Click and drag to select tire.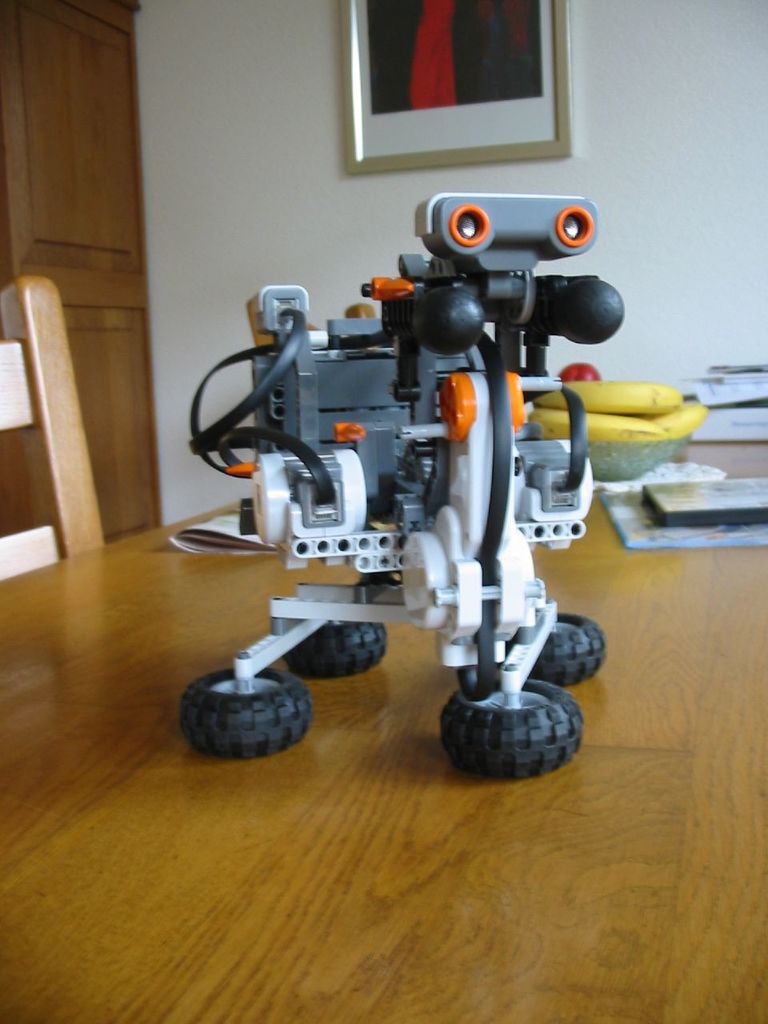
Selection: (x1=282, y1=618, x2=387, y2=680).
